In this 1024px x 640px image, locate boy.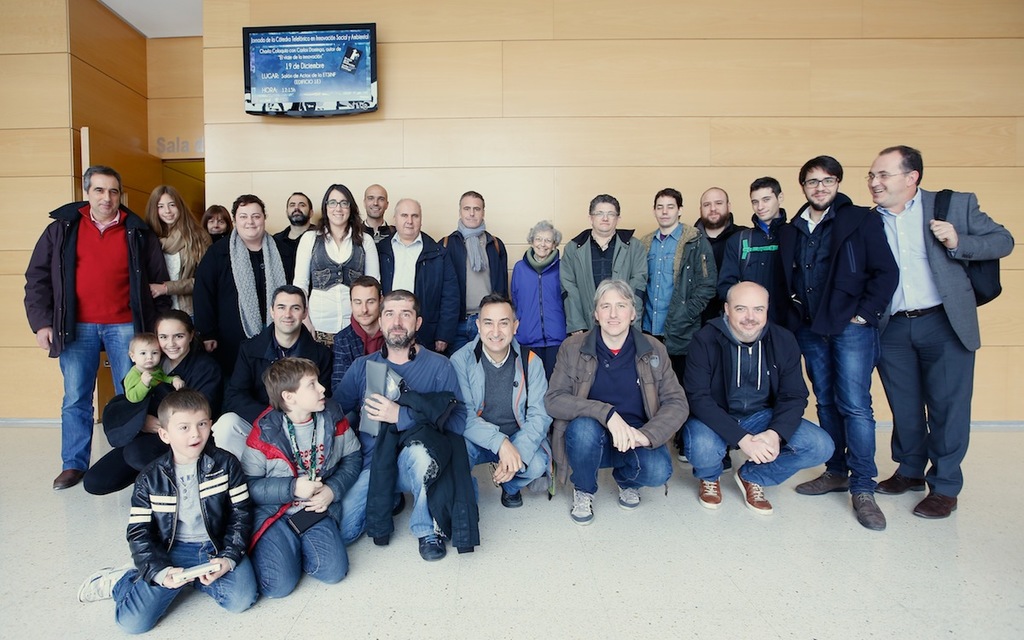
Bounding box: bbox(121, 328, 183, 405).
